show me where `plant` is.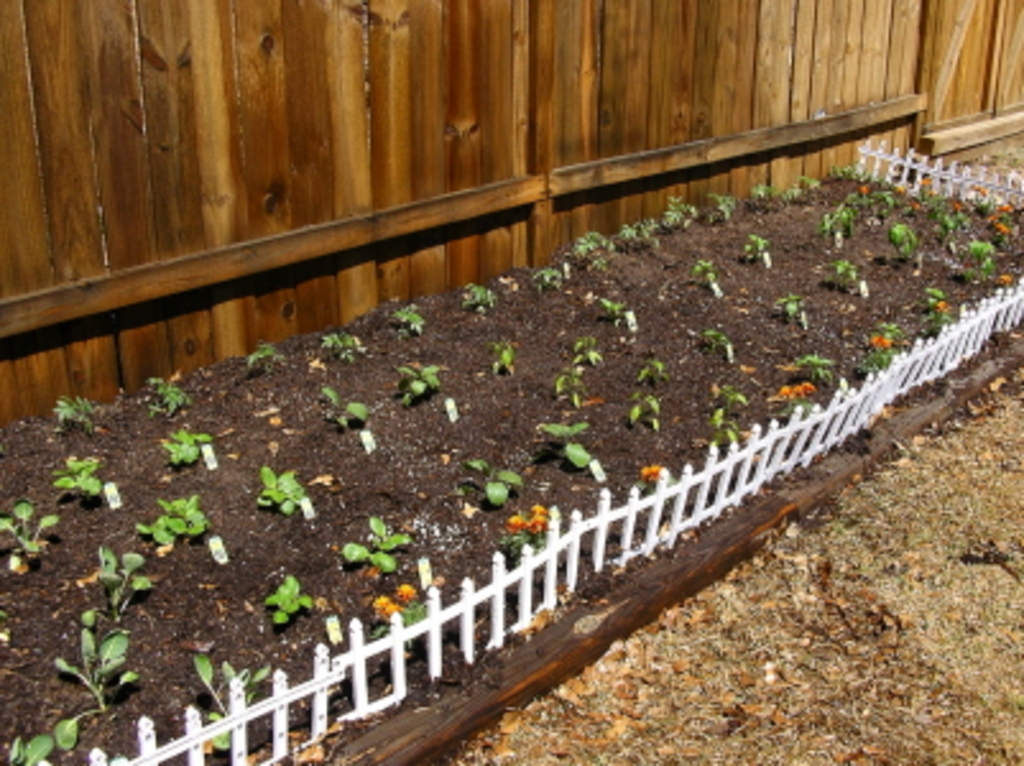
`plant` is at 148 375 186 406.
